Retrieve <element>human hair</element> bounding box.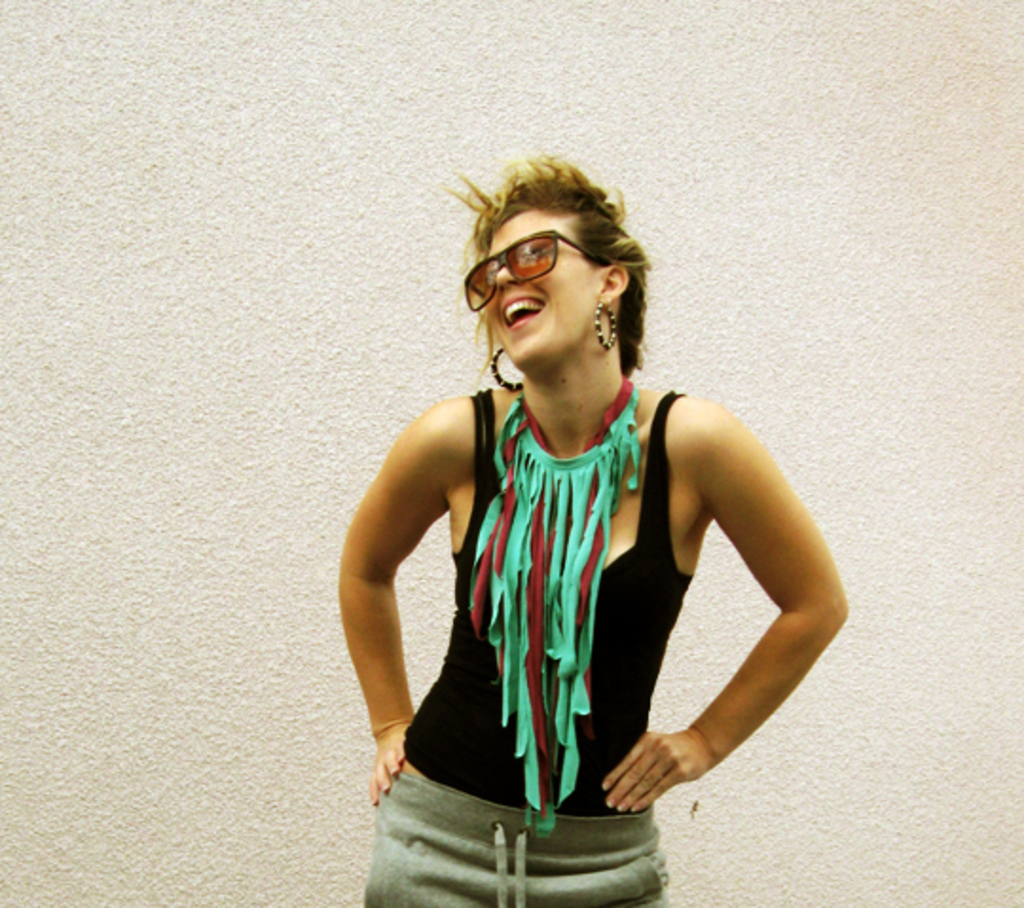
Bounding box: 453/161/650/408.
